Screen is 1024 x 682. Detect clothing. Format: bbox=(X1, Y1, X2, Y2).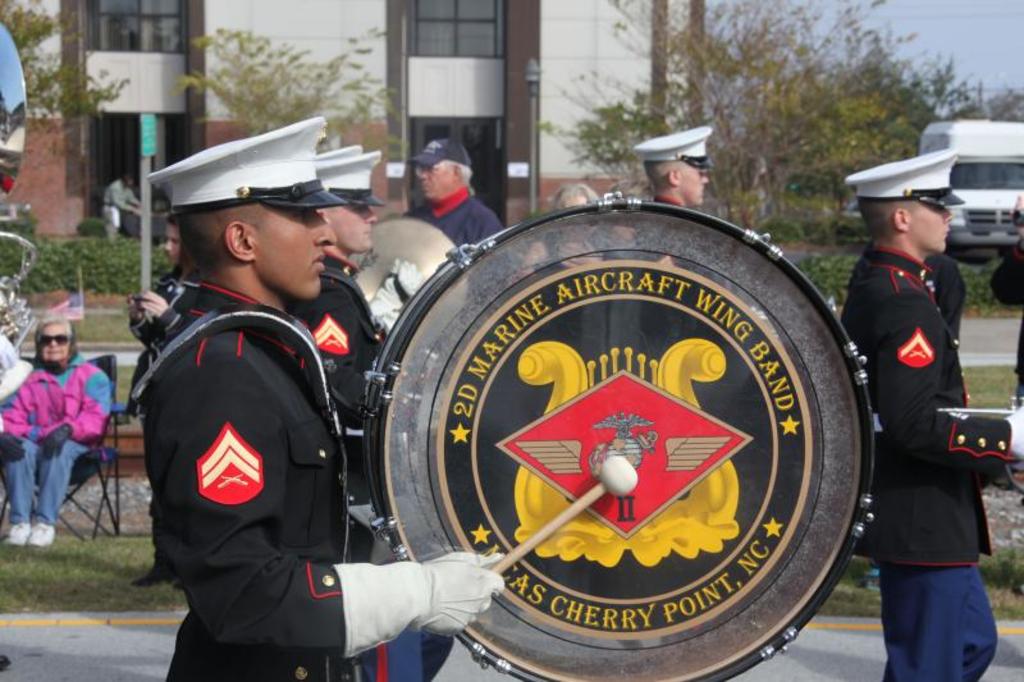
bbox=(913, 253, 970, 339).
